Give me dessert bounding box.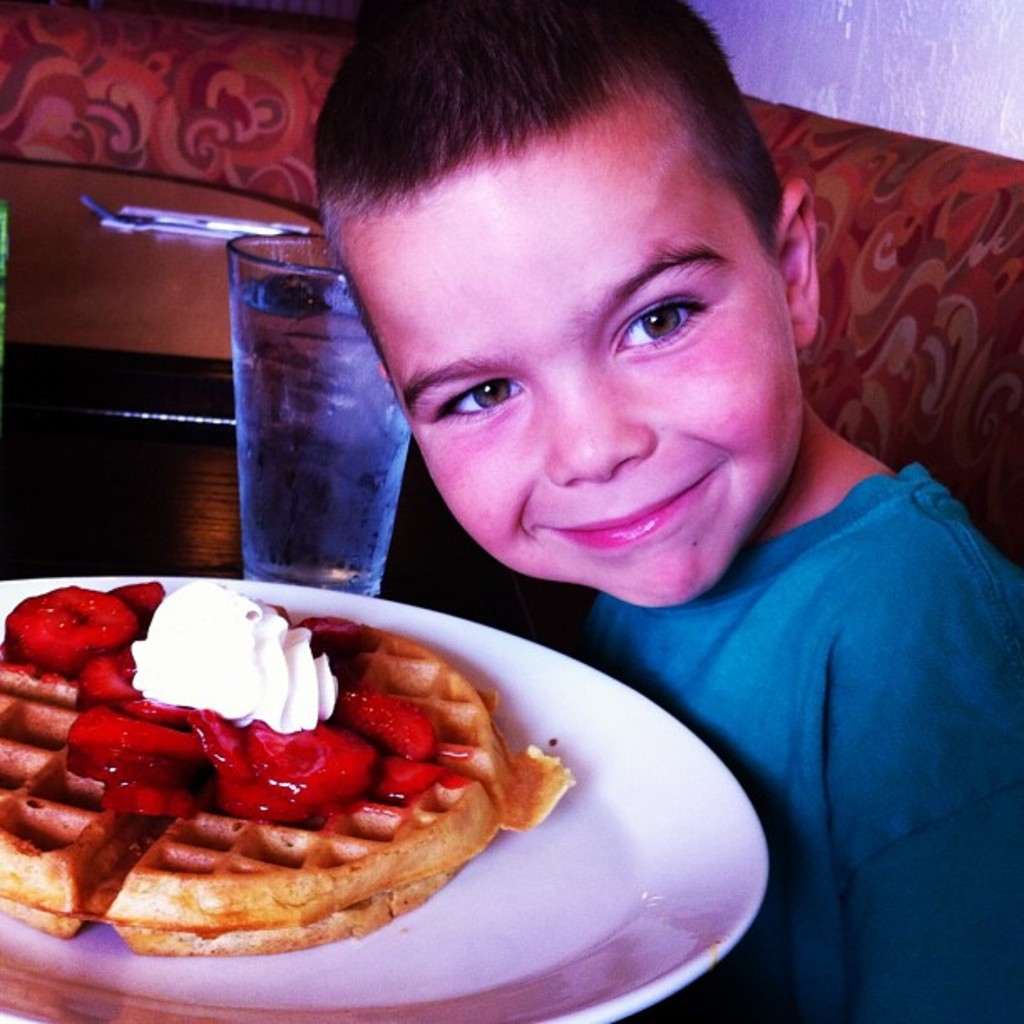
0,596,549,996.
